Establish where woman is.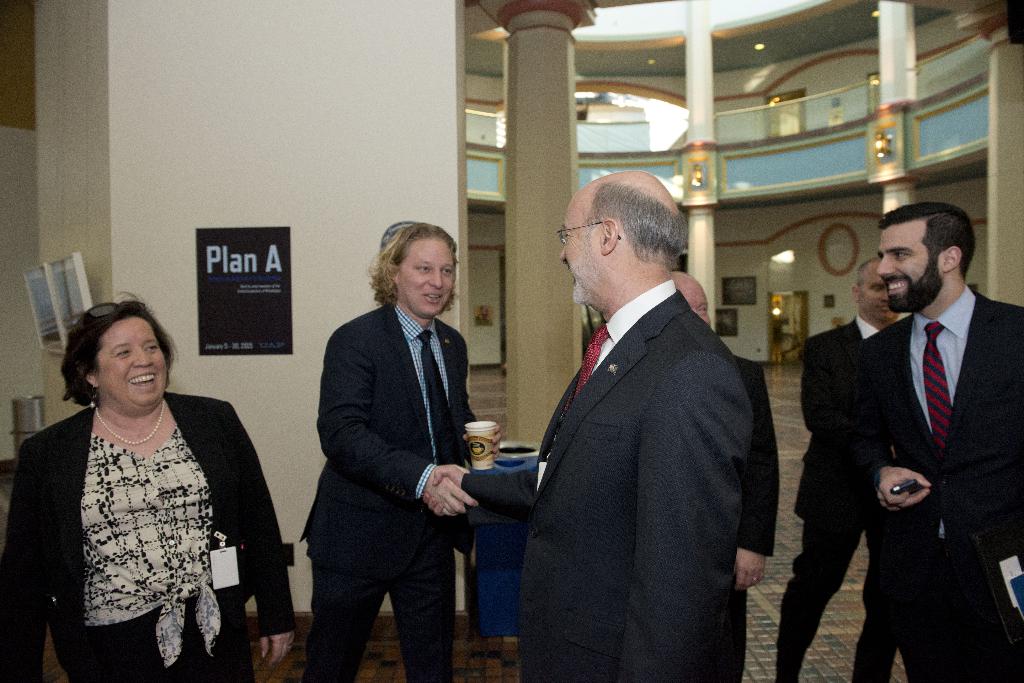
Established at 0 290 295 682.
